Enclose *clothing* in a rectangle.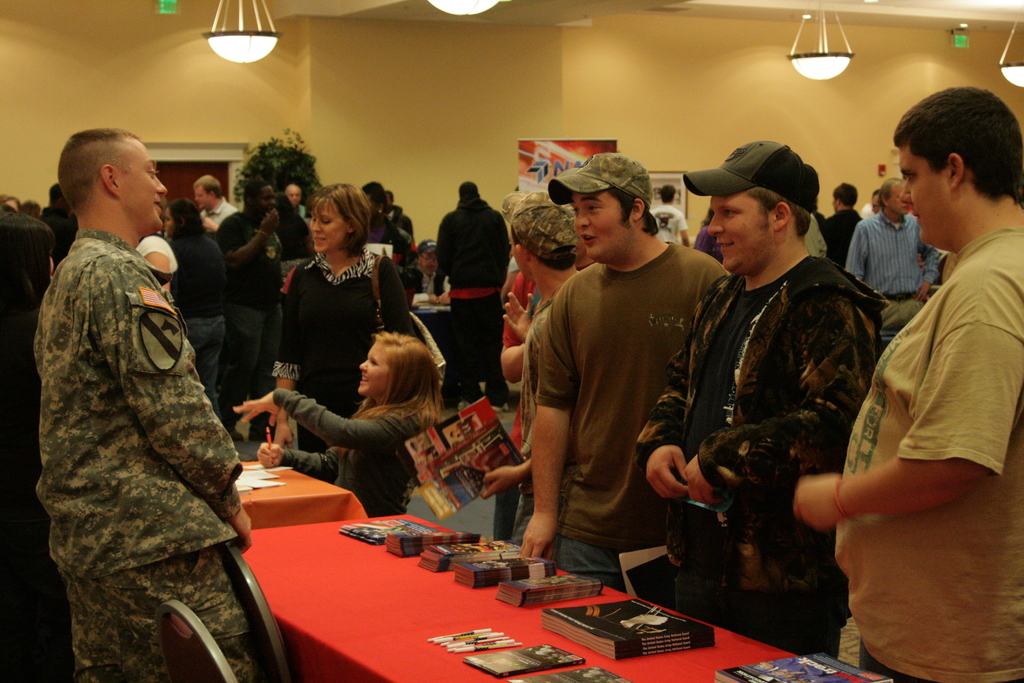
left=832, top=180, right=1023, bottom=682.
